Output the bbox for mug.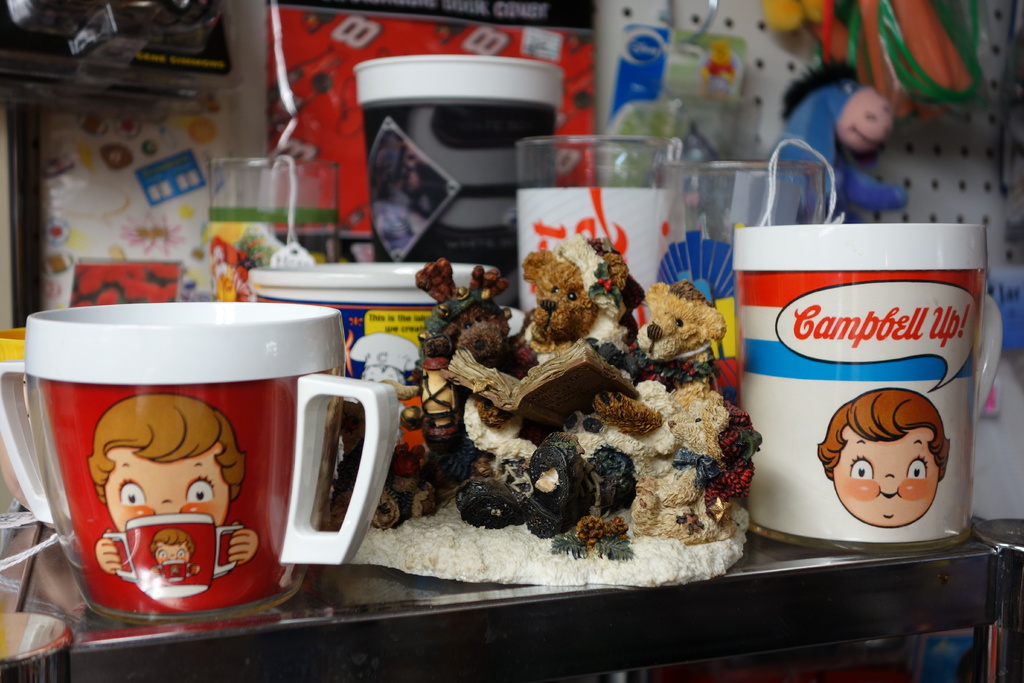
(left=100, top=514, right=243, bottom=598).
